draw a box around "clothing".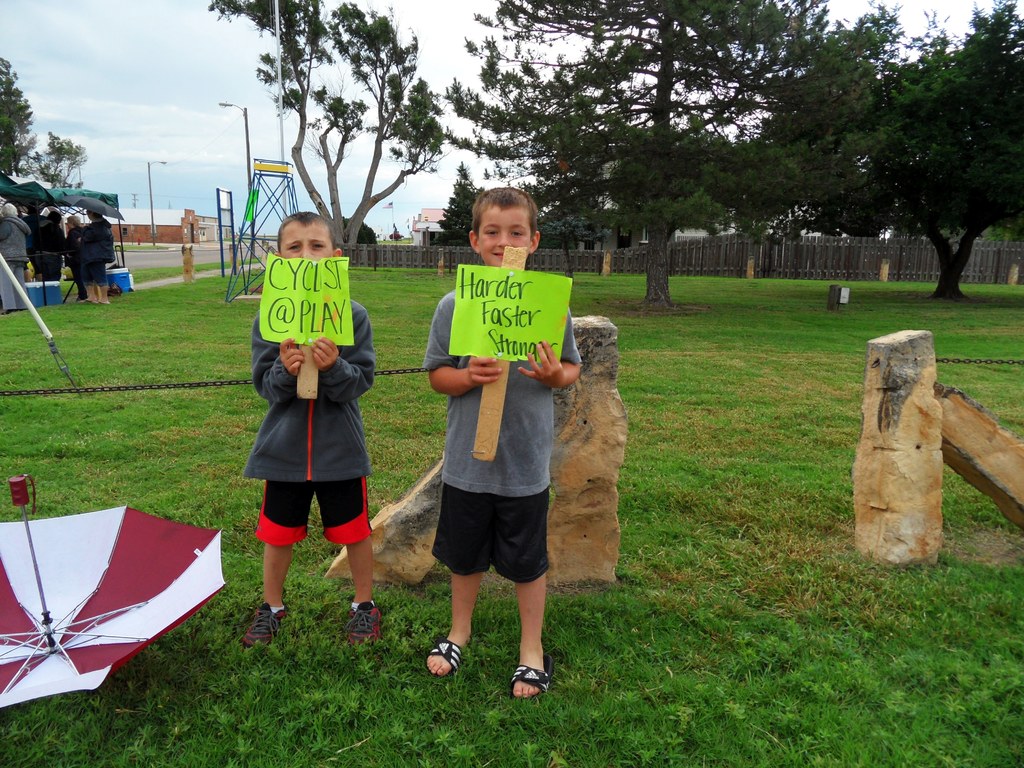
(16,209,44,279).
